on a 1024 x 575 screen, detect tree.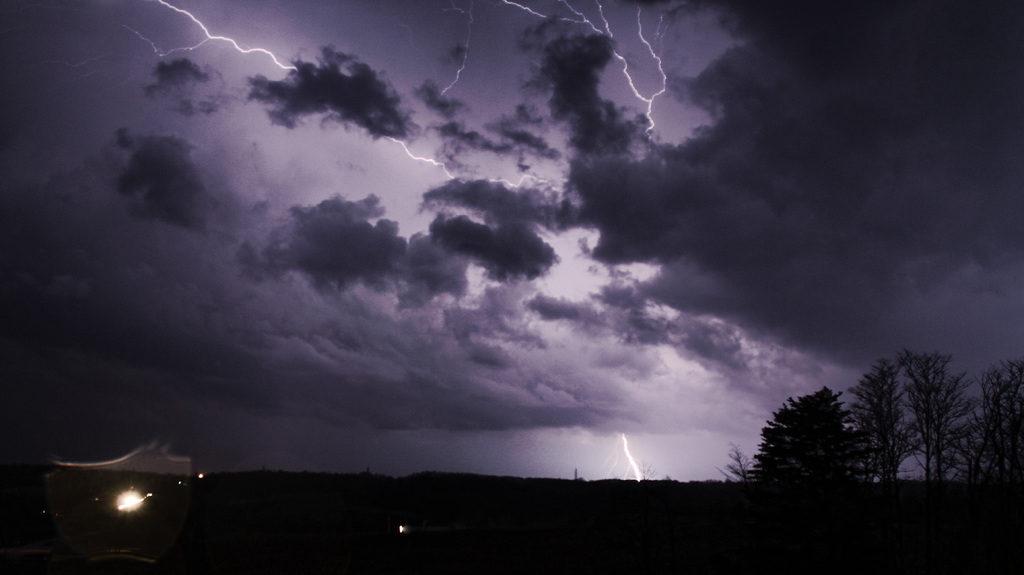
{"x1": 960, "y1": 353, "x2": 1023, "y2": 478}.
